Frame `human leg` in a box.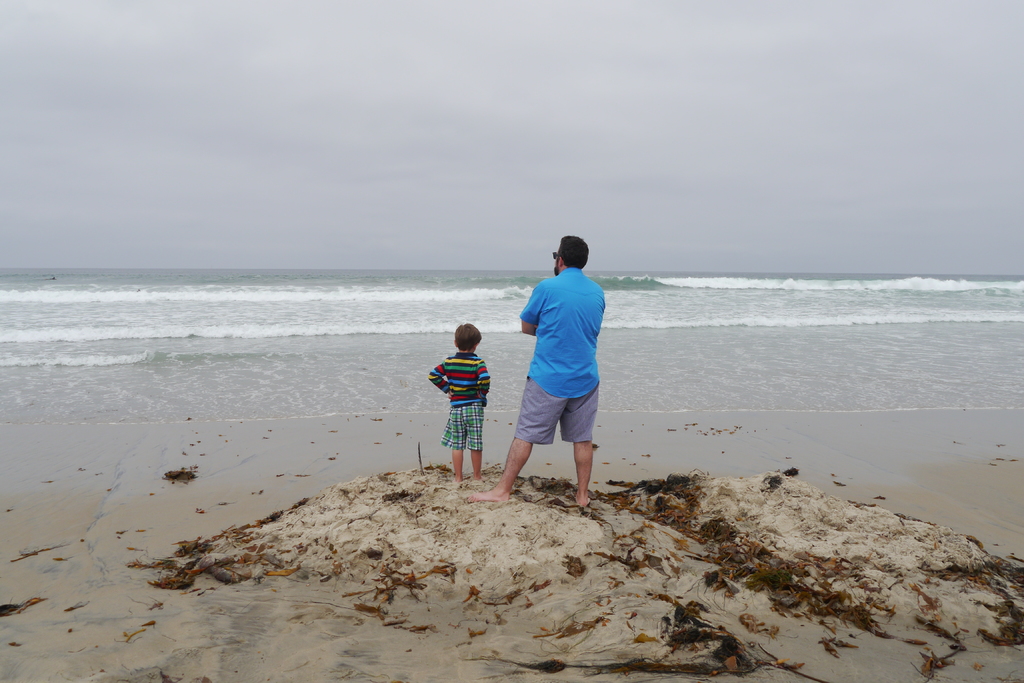
(left=563, top=383, right=601, bottom=511).
